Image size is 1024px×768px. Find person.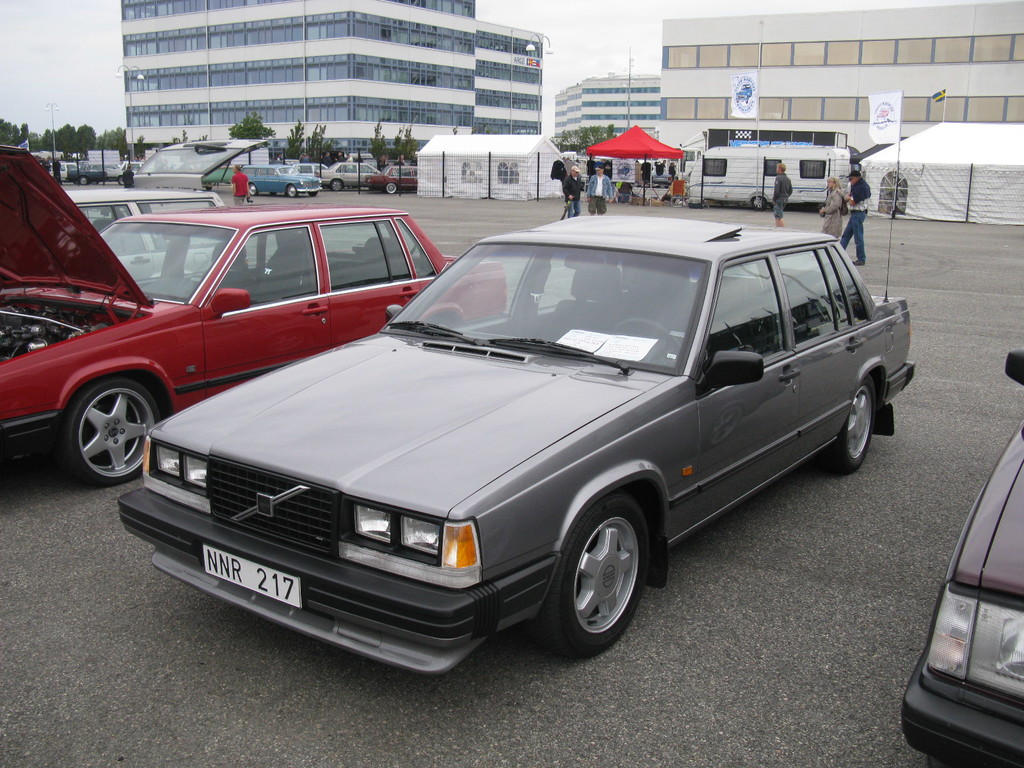
772 166 789 223.
